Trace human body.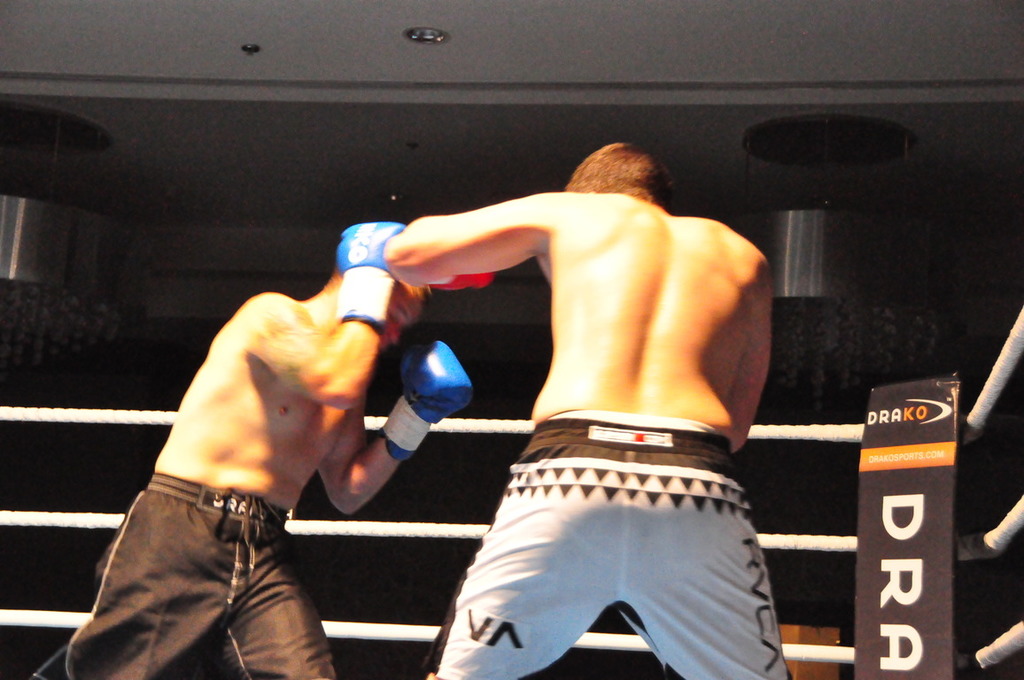
Traced to <bbox>375, 187, 779, 679</bbox>.
